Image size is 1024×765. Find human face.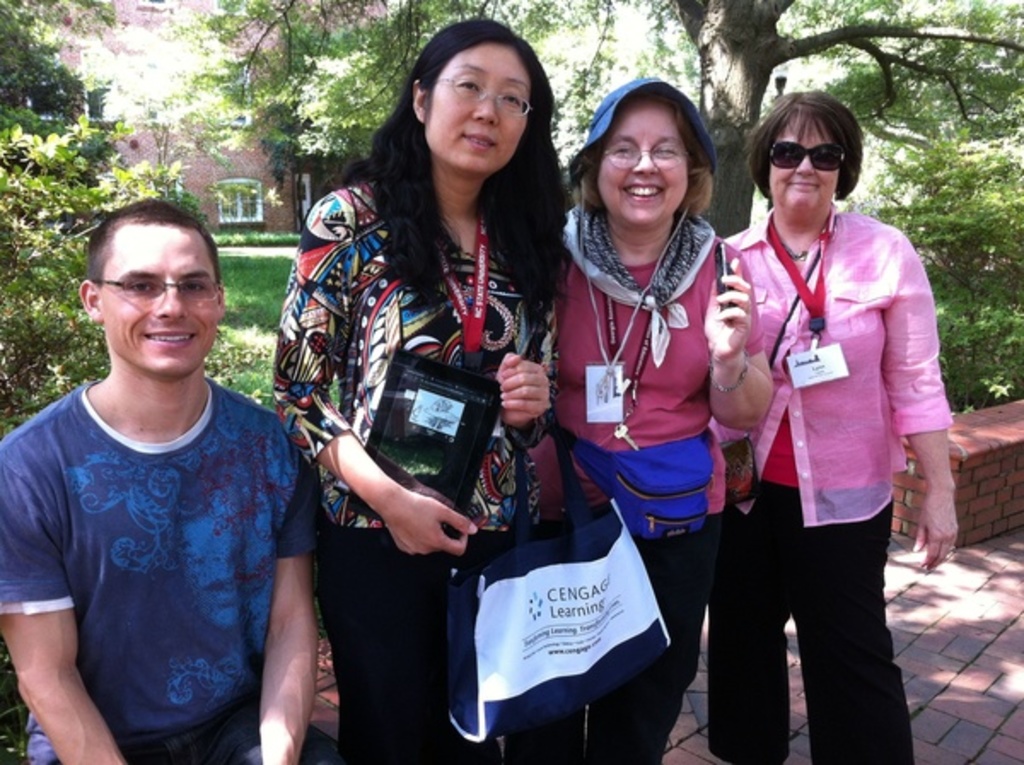
left=770, top=113, right=845, bottom=219.
